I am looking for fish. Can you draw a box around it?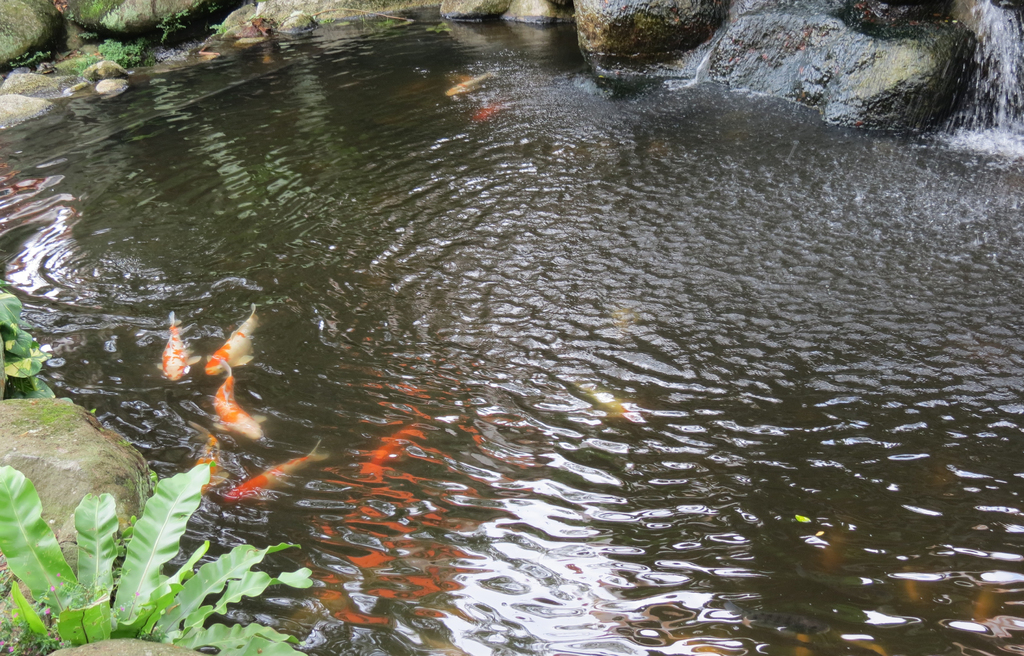
Sure, the bounding box is rect(158, 313, 203, 388).
